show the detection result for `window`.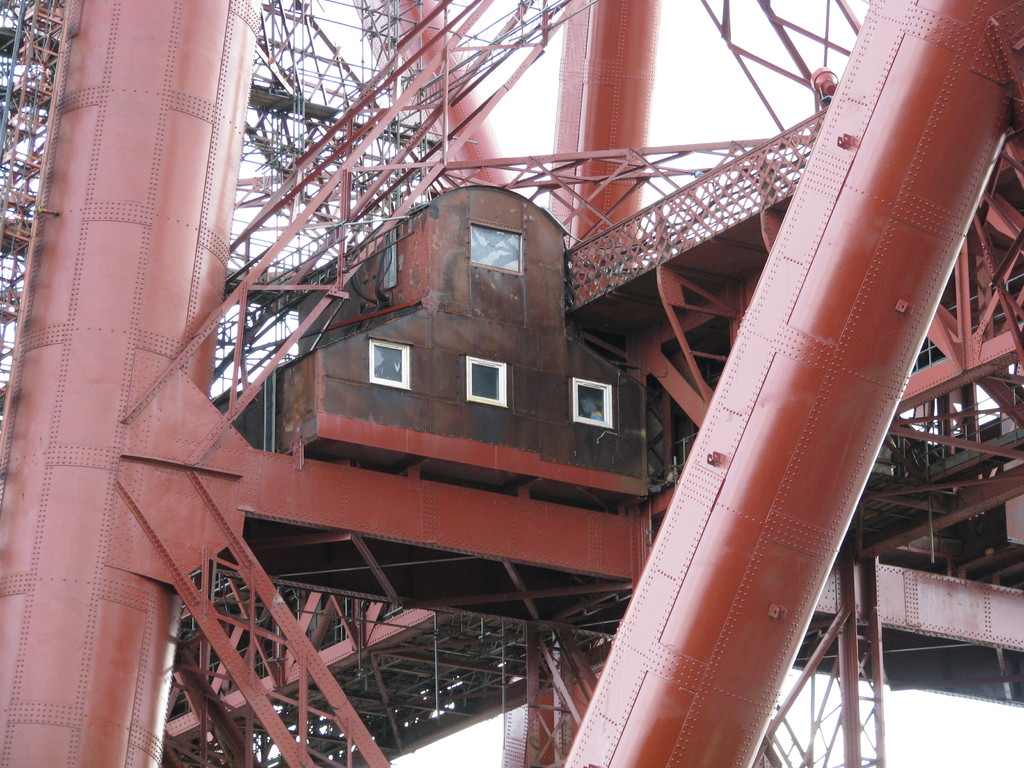
box(469, 221, 525, 273).
